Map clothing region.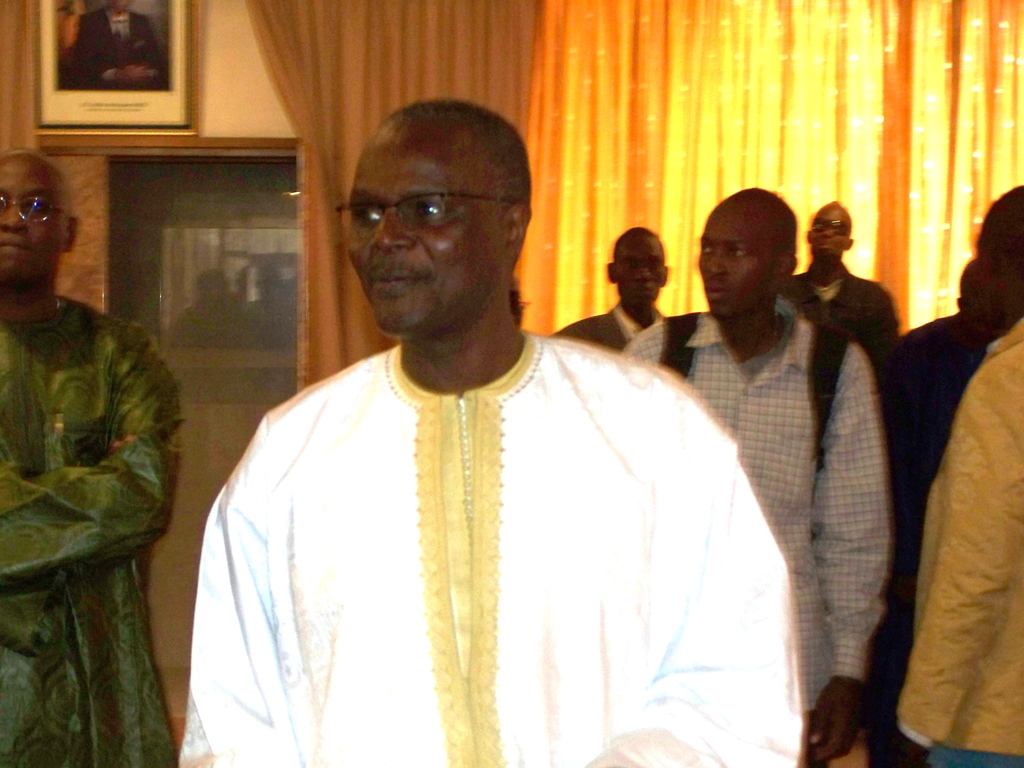
Mapped to l=900, t=312, r=967, b=758.
